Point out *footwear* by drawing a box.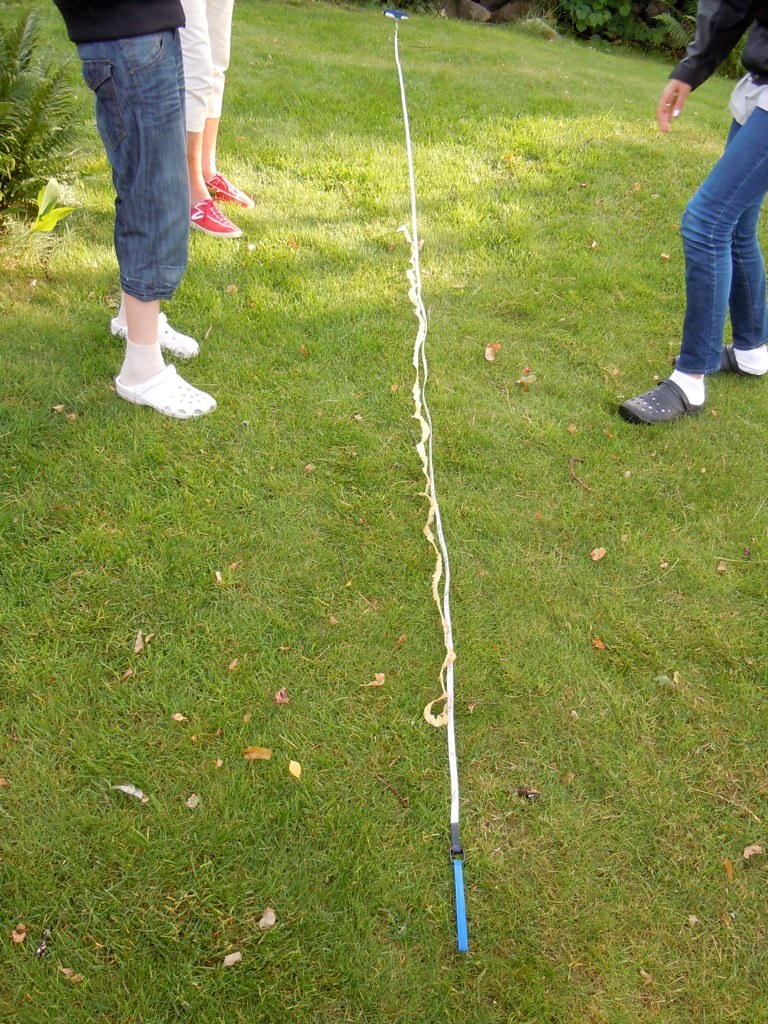
{"x1": 192, "y1": 196, "x2": 243, "y2": 235}.
